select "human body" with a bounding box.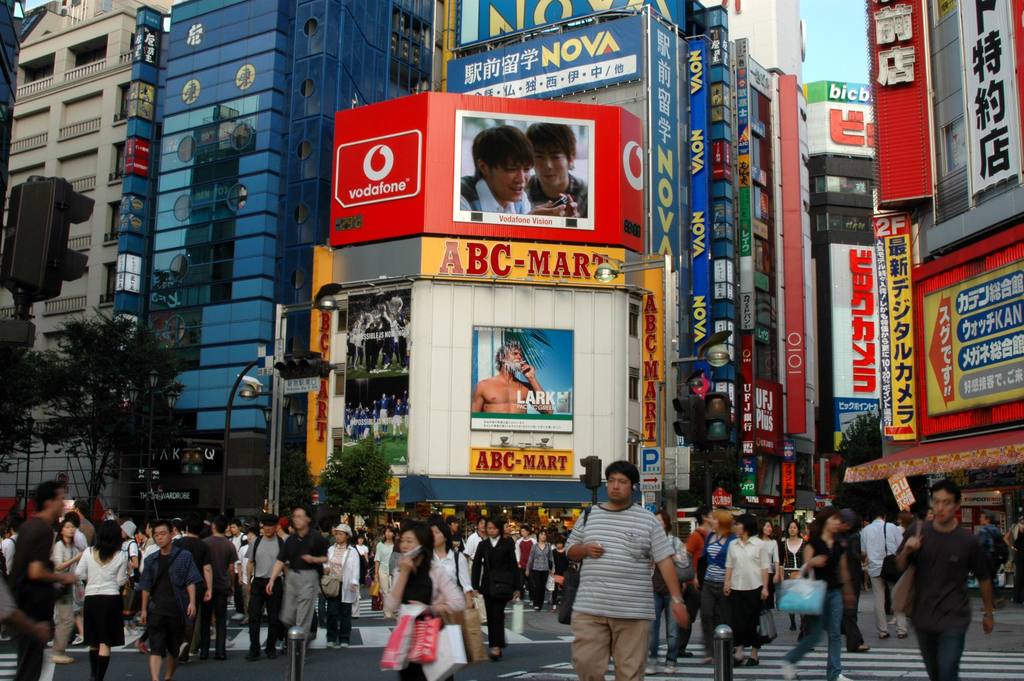
left=372, top=539, right=388, bottom=618.
